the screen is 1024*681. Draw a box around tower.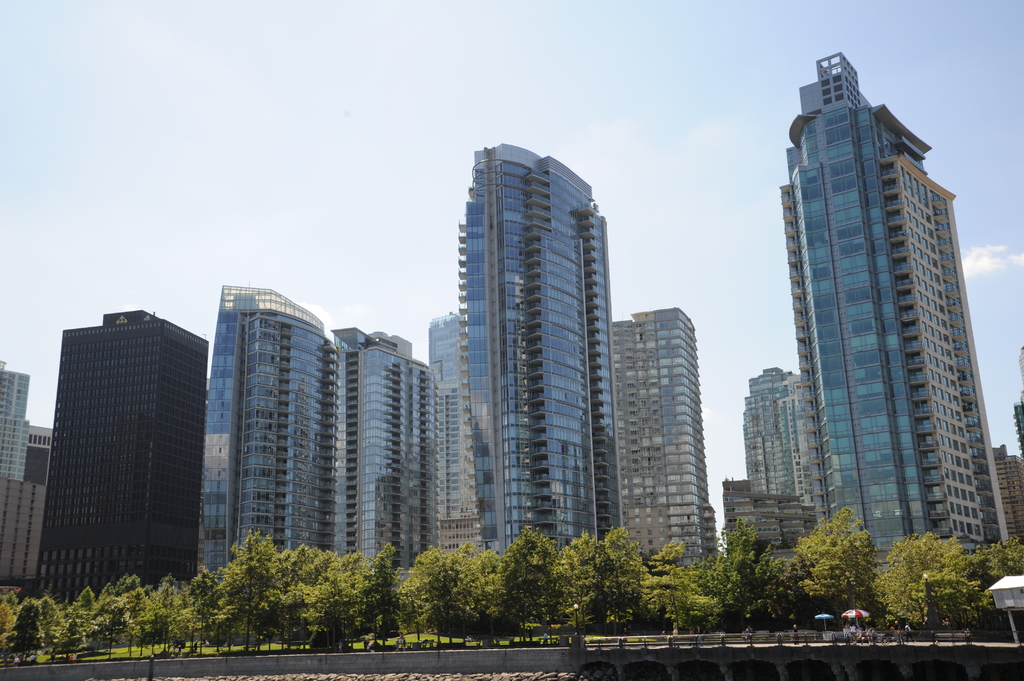
bbox=(600, 296, 719, 561).
